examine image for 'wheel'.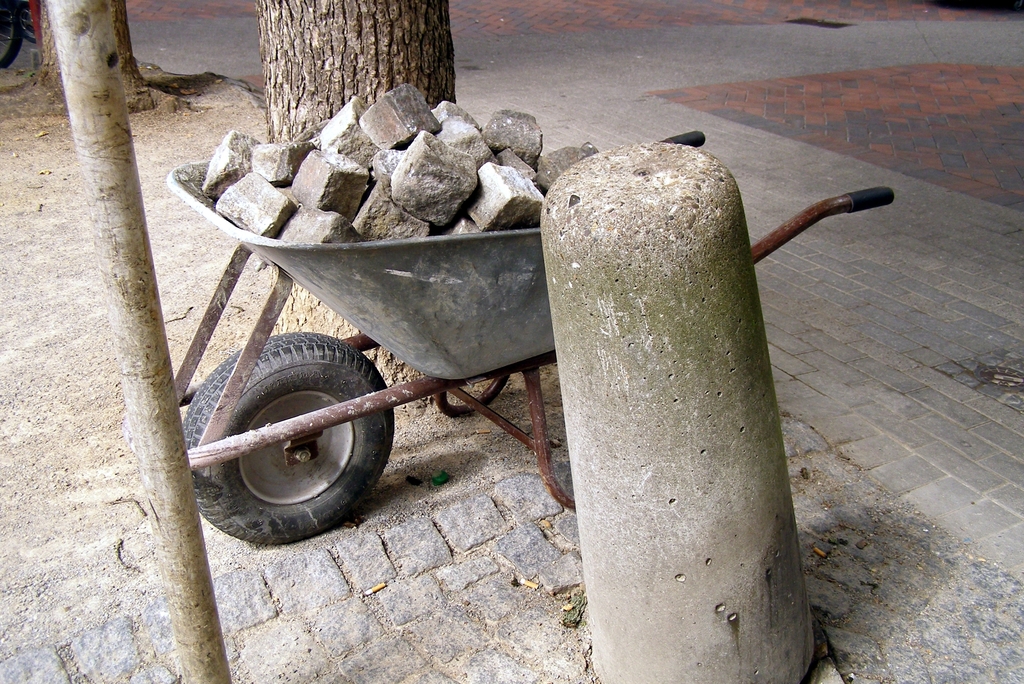
Examination result: bbox=[24, 0, 39, 43].
